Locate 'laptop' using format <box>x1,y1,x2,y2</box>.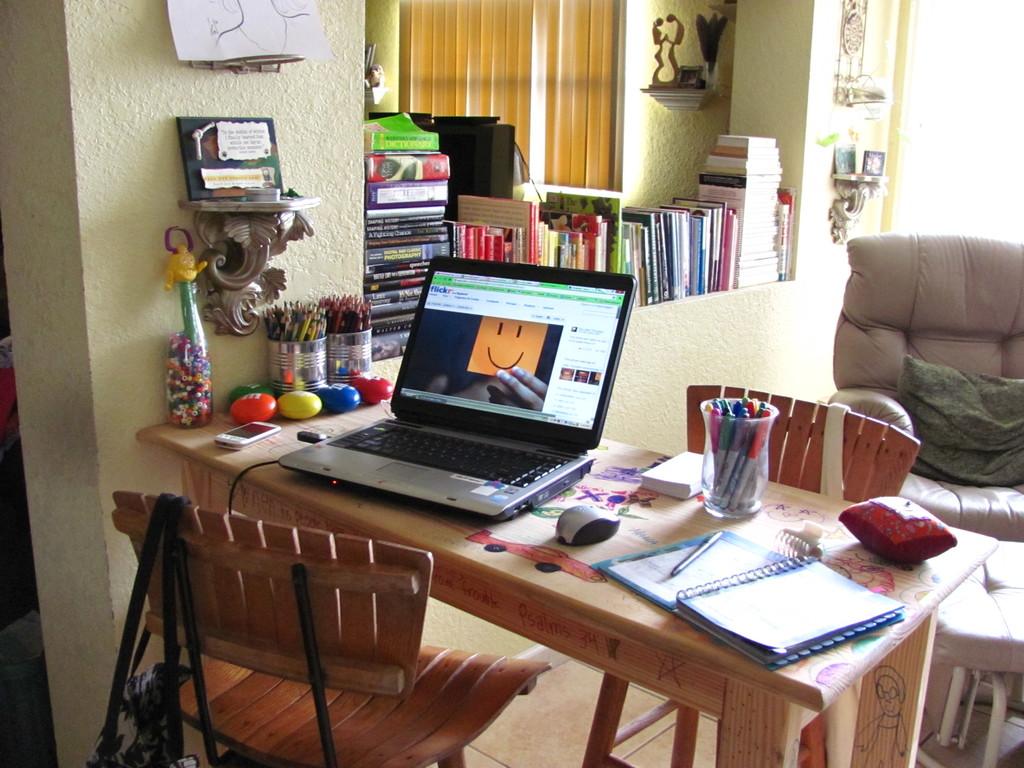
<box>268,252,630,530</box>.
